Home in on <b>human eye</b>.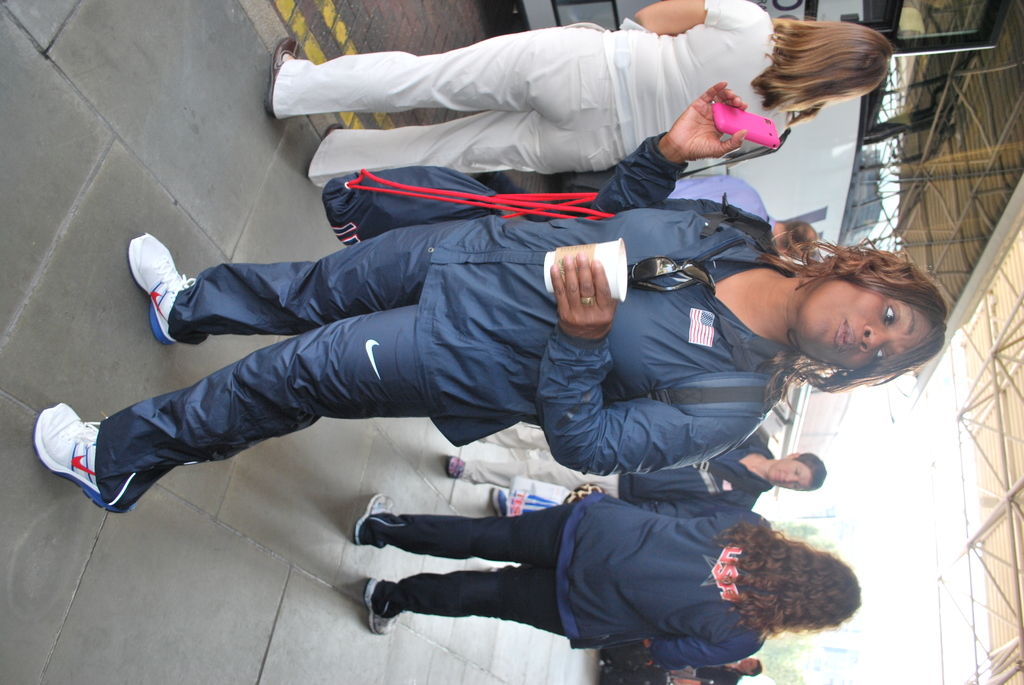
Homed in at 877 299 902 326.
